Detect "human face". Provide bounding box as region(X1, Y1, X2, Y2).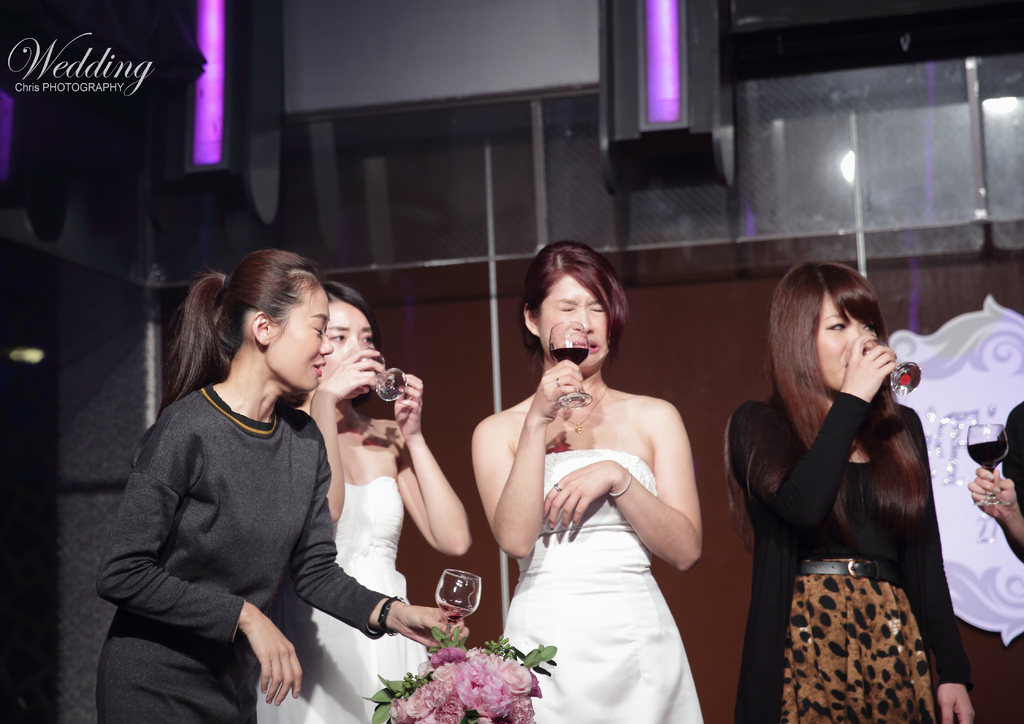
region(280, 303, 333, 392).
